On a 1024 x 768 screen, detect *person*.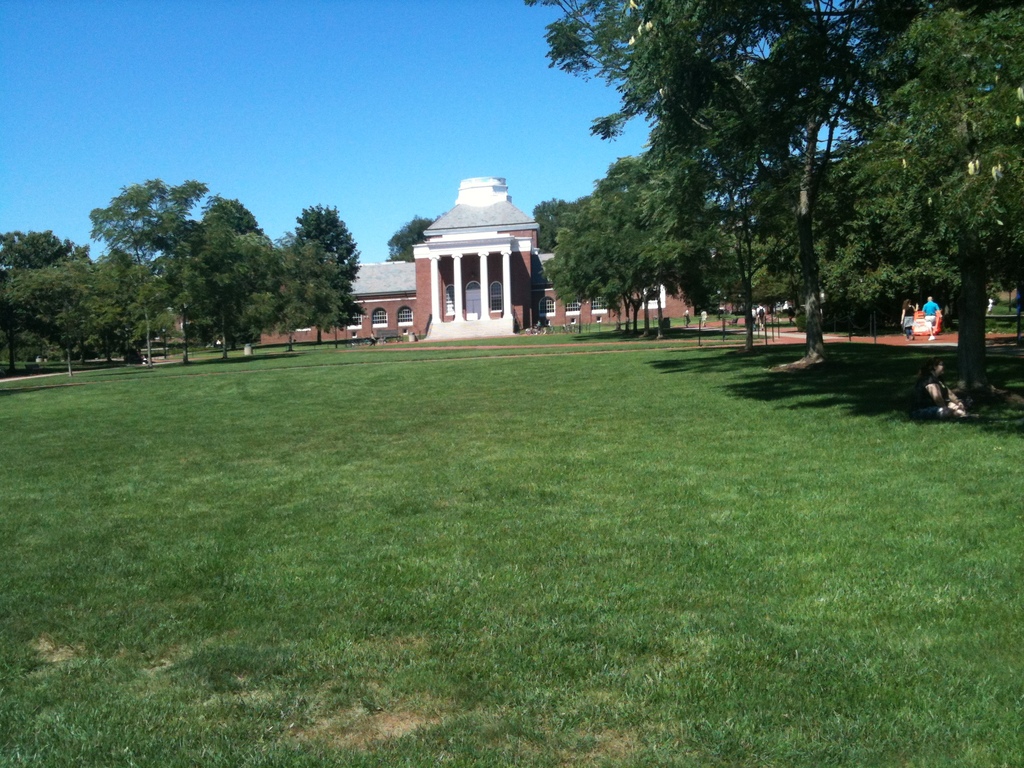
rect(753, 304, 756, 330).
